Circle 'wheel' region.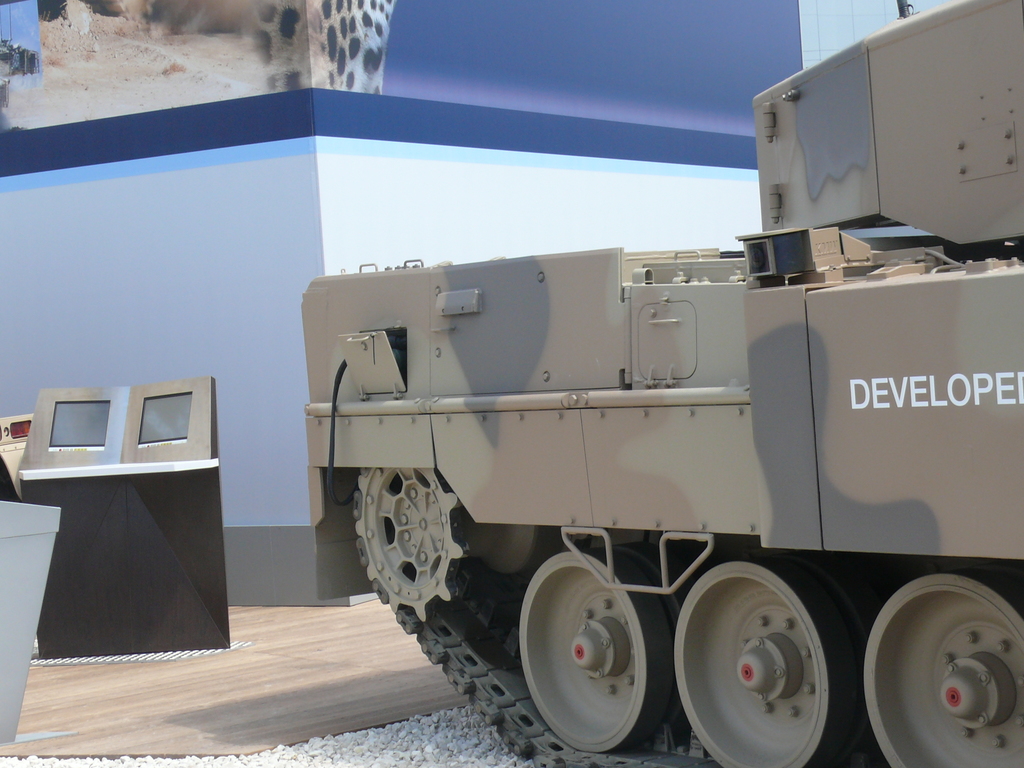
Region: detection(861, 583, 1023, 767).
